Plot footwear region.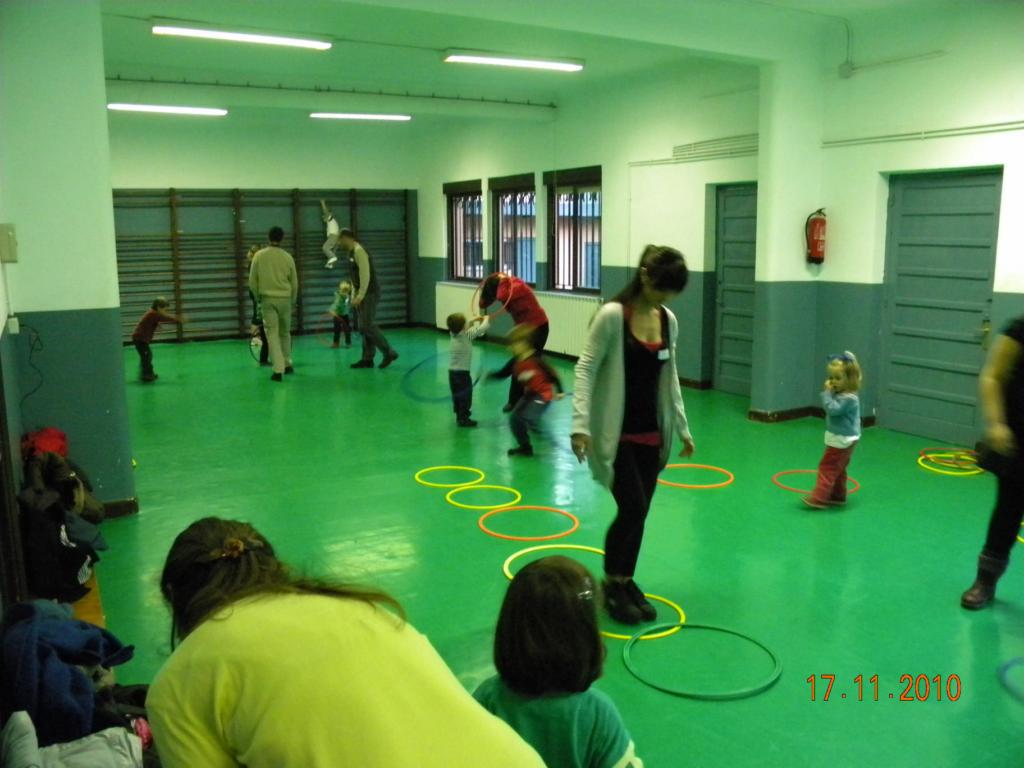
Plotted at [x1=377, y1=349, x2=399, y2=370].
